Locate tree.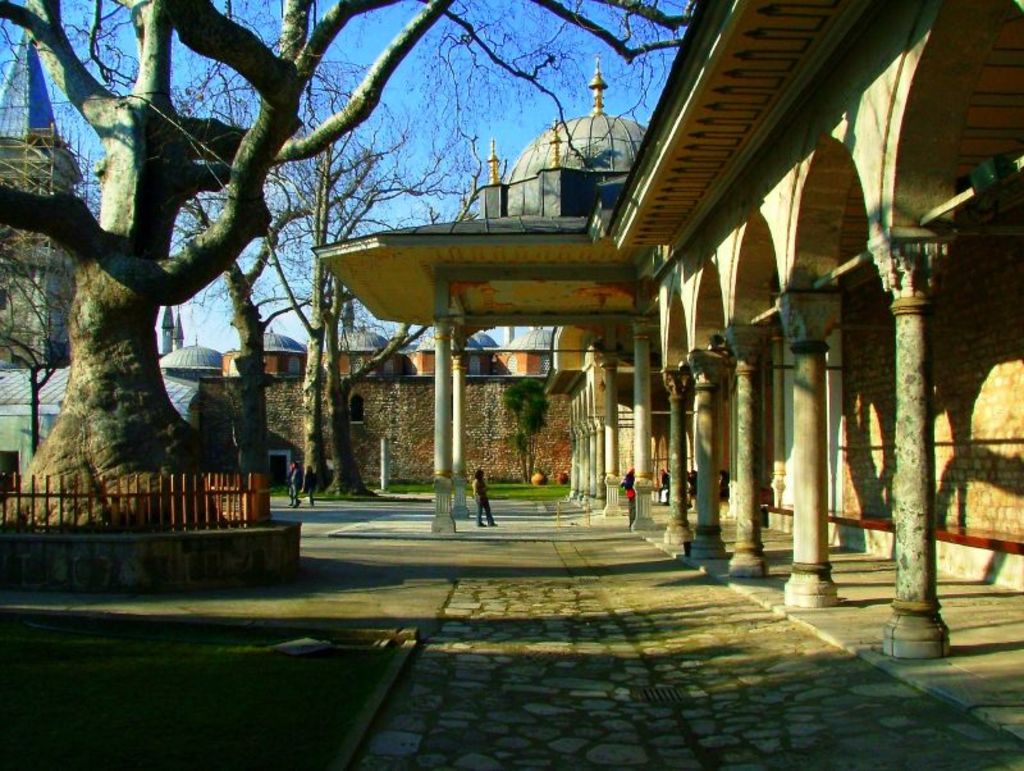
Bounding box: pyautogui.locateOnScreen(0, 0, 695, 538).
